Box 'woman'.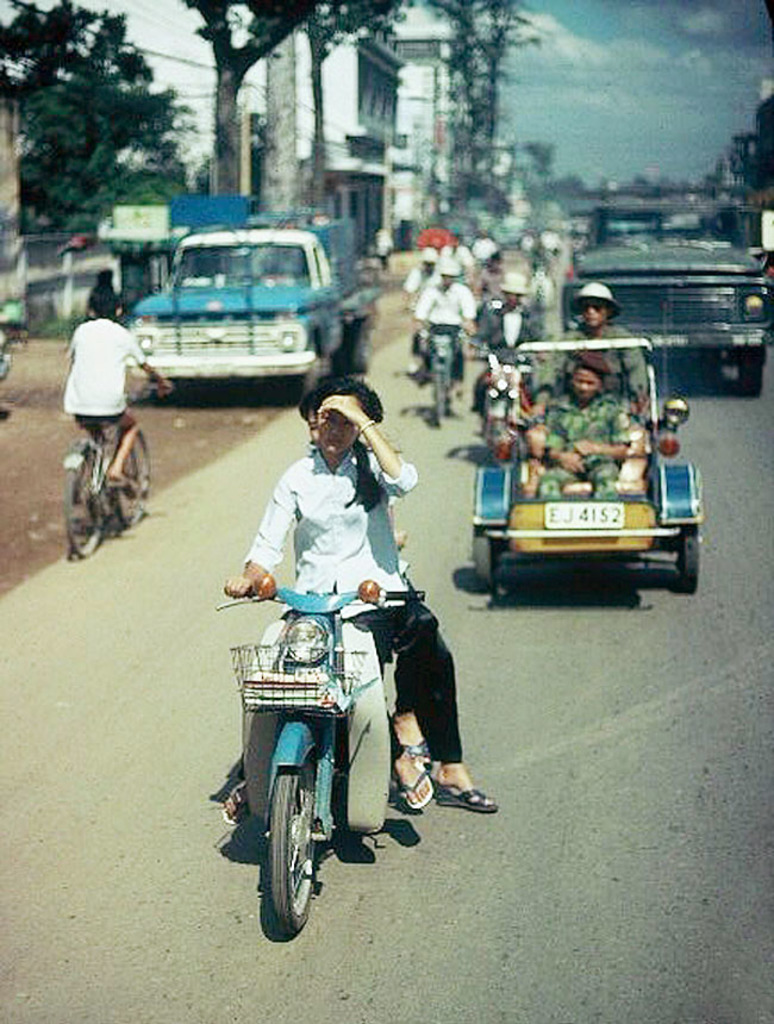
locate(226, 367, 414, 829).
